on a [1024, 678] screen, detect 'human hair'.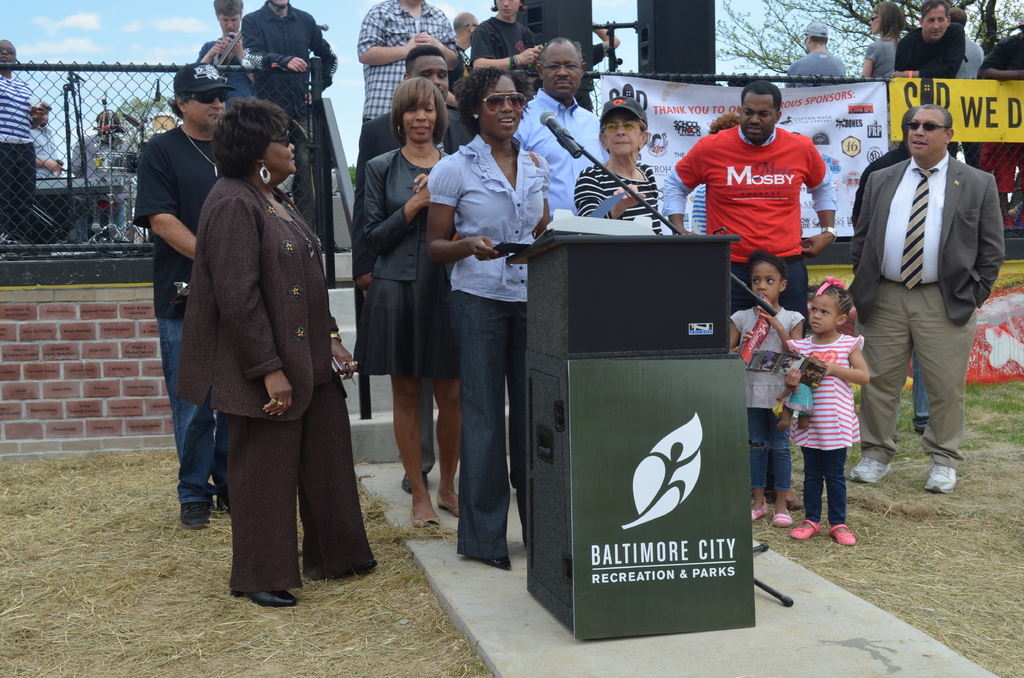
crop(900, 104, 920, 135).
